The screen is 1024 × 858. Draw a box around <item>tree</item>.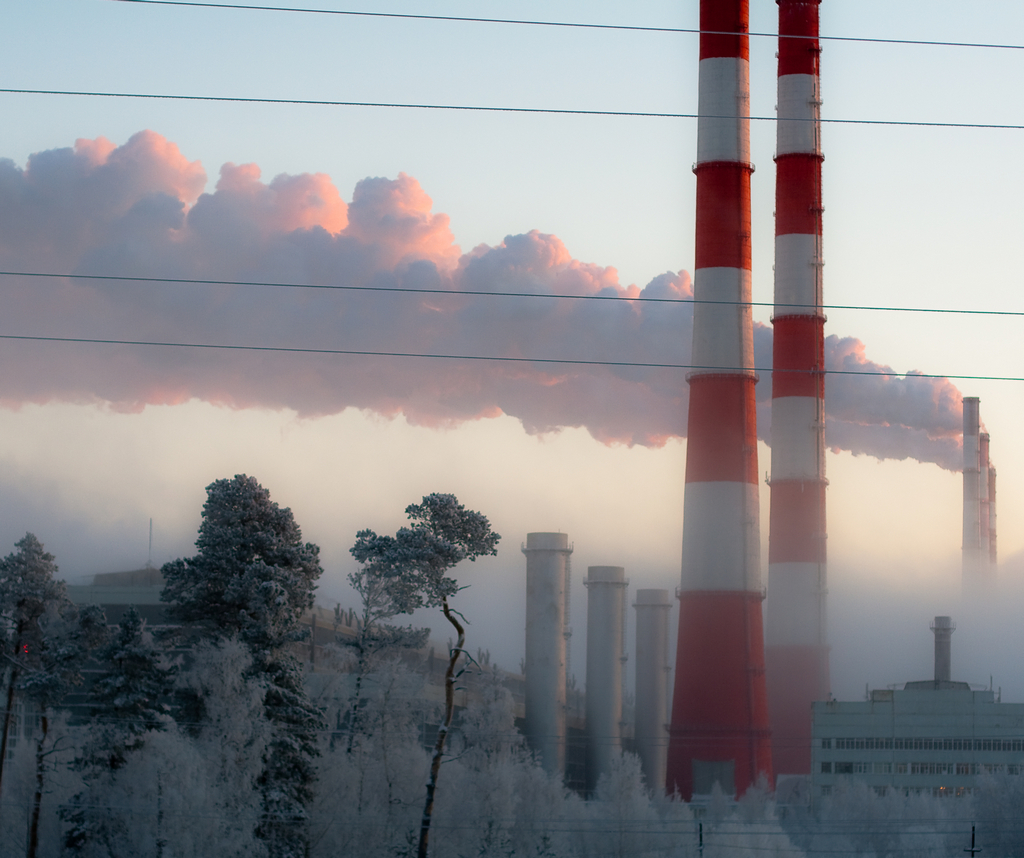
crop(155, 458, 350, 857).
